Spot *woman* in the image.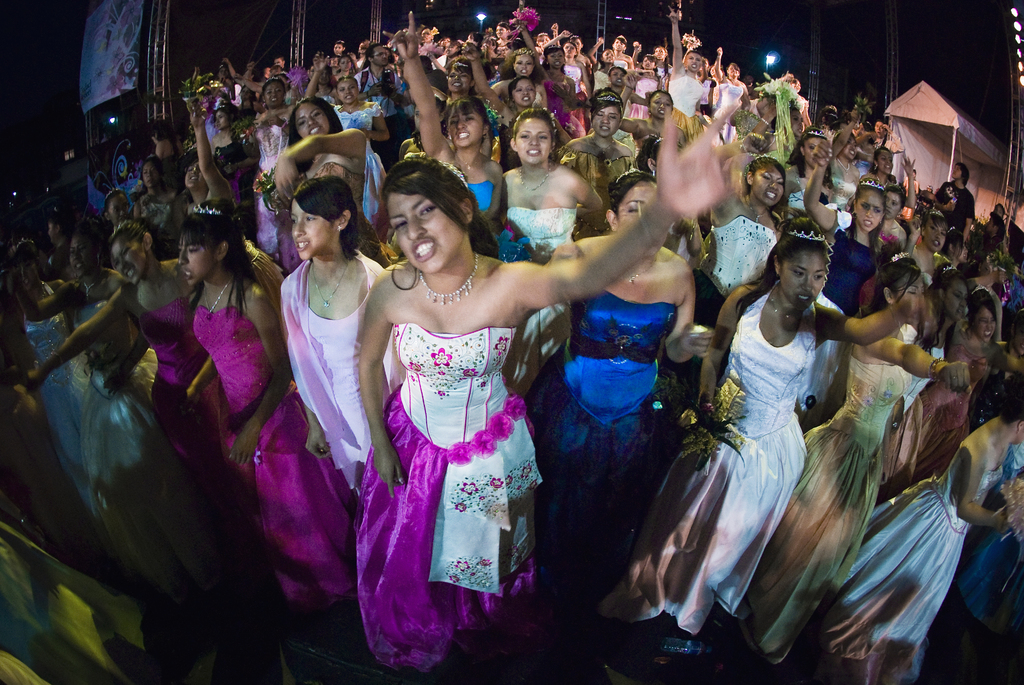
*woman* found at 0/236/90/530.
